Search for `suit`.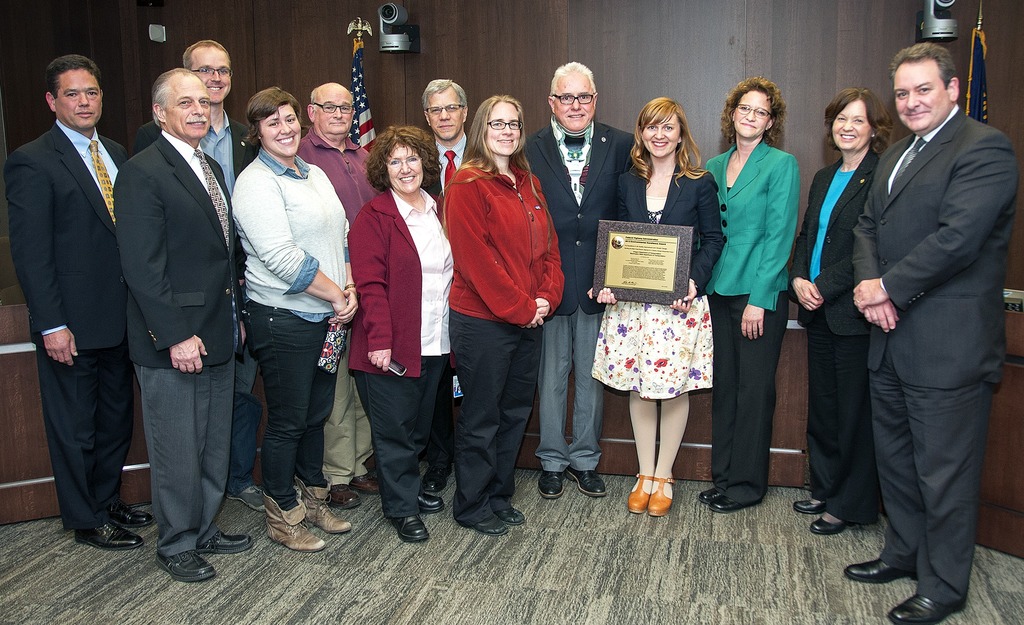
Found at {"x1": 110, "y1": 127, "x2": 248, "y2": 559}.
